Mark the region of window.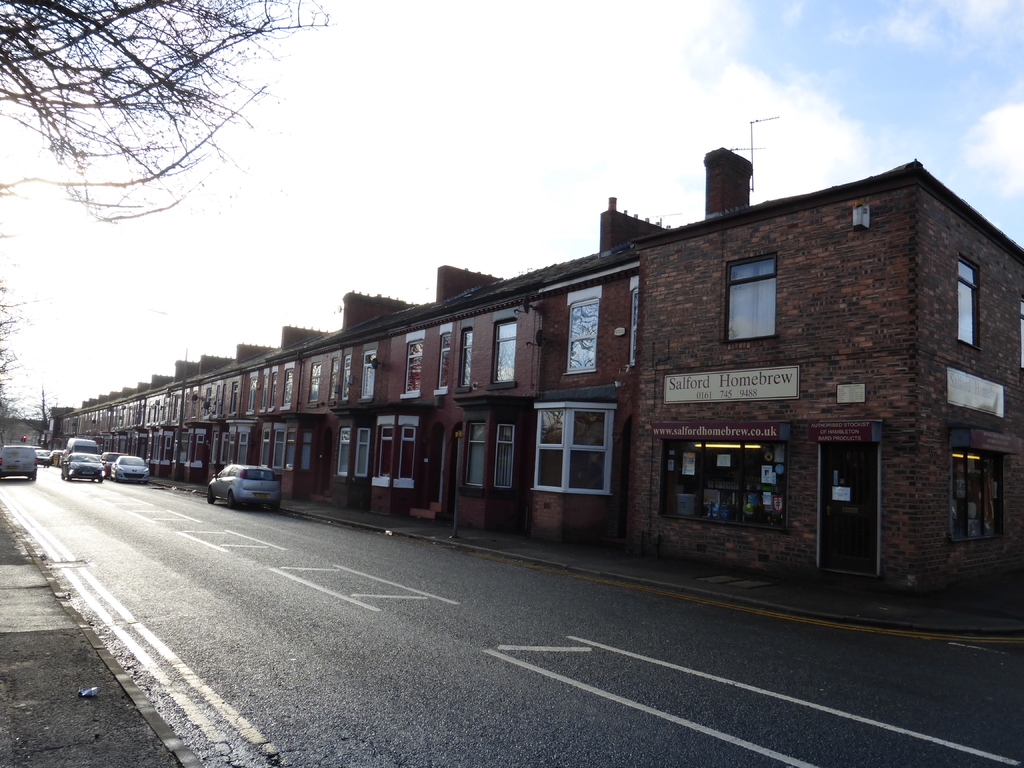
Region: region(944, 441, 1006, 539).
